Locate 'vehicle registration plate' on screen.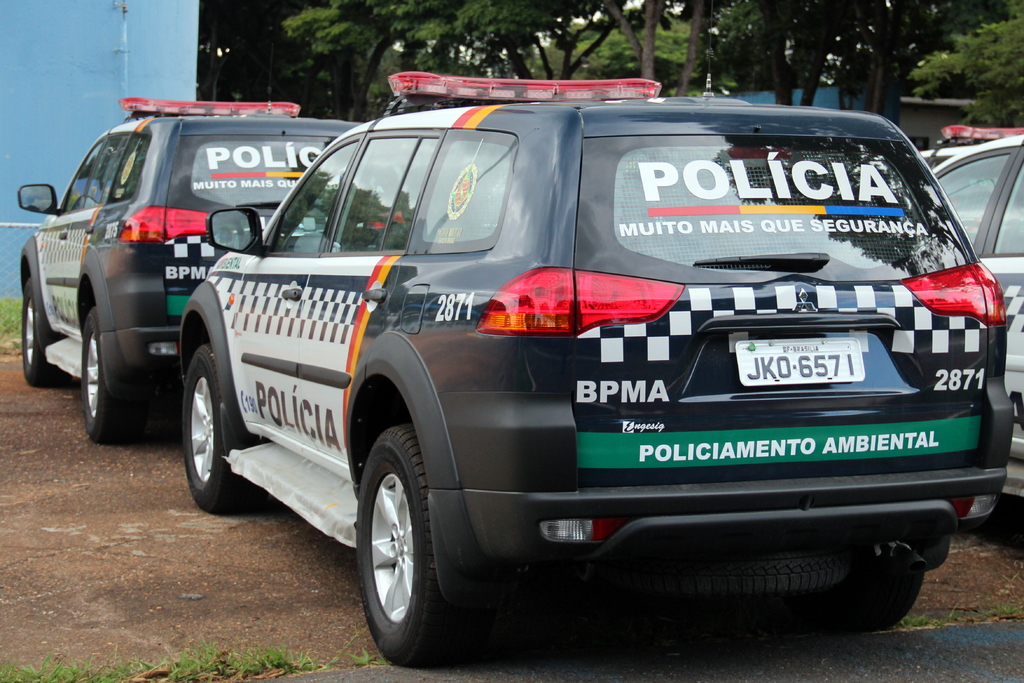
On screen at (735,337,866,387).
